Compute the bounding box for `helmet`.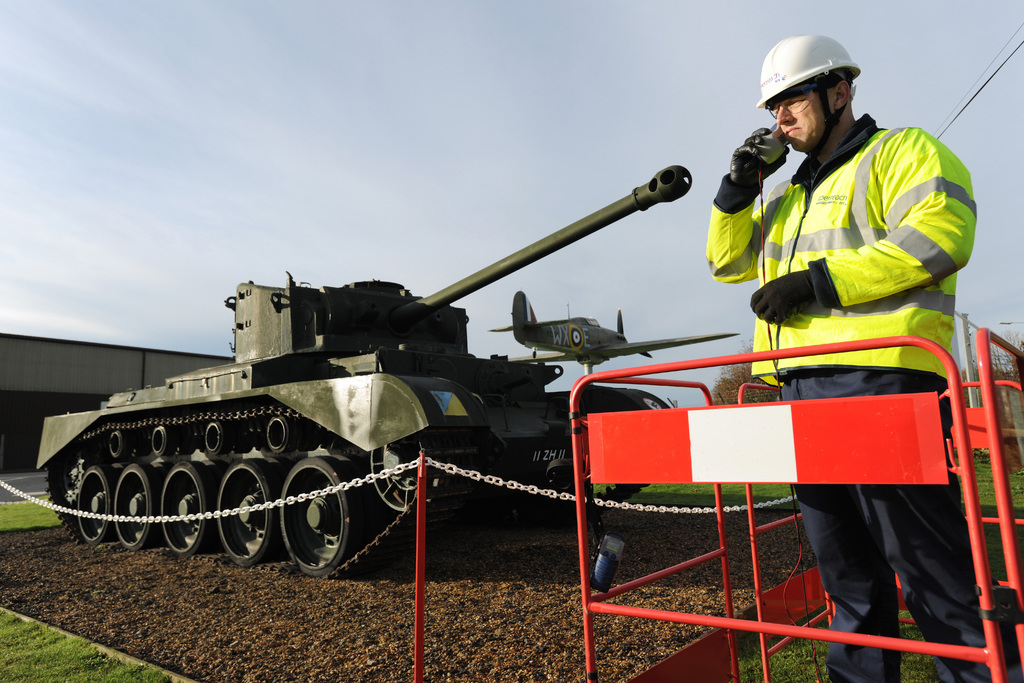
{"x1": 764, "y1": 34, "x2": 867, "y2": 146}.
